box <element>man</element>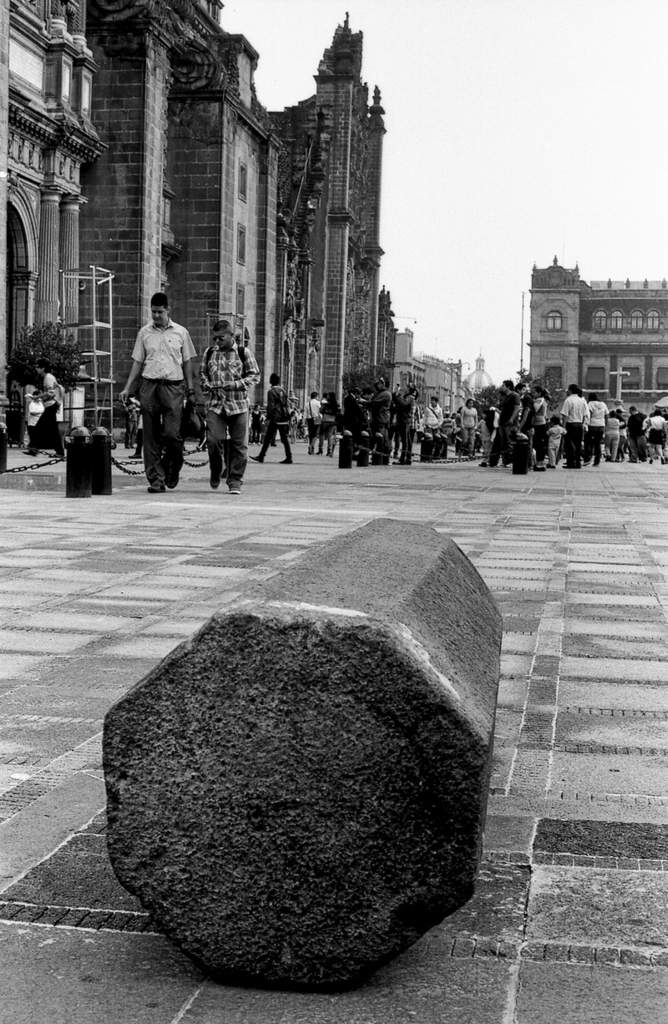
x1=200, y1=318, x2=261, y2=488
